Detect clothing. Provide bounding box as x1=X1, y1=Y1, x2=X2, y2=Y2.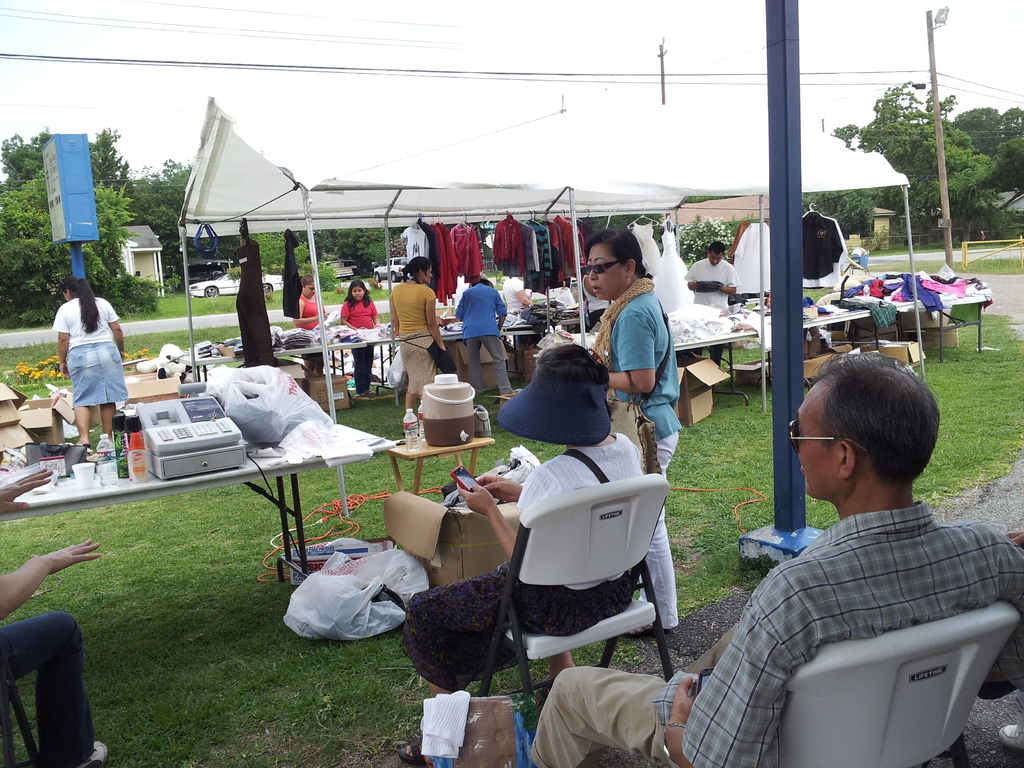
x1=390, y1=285, x2=433, y2=397.
